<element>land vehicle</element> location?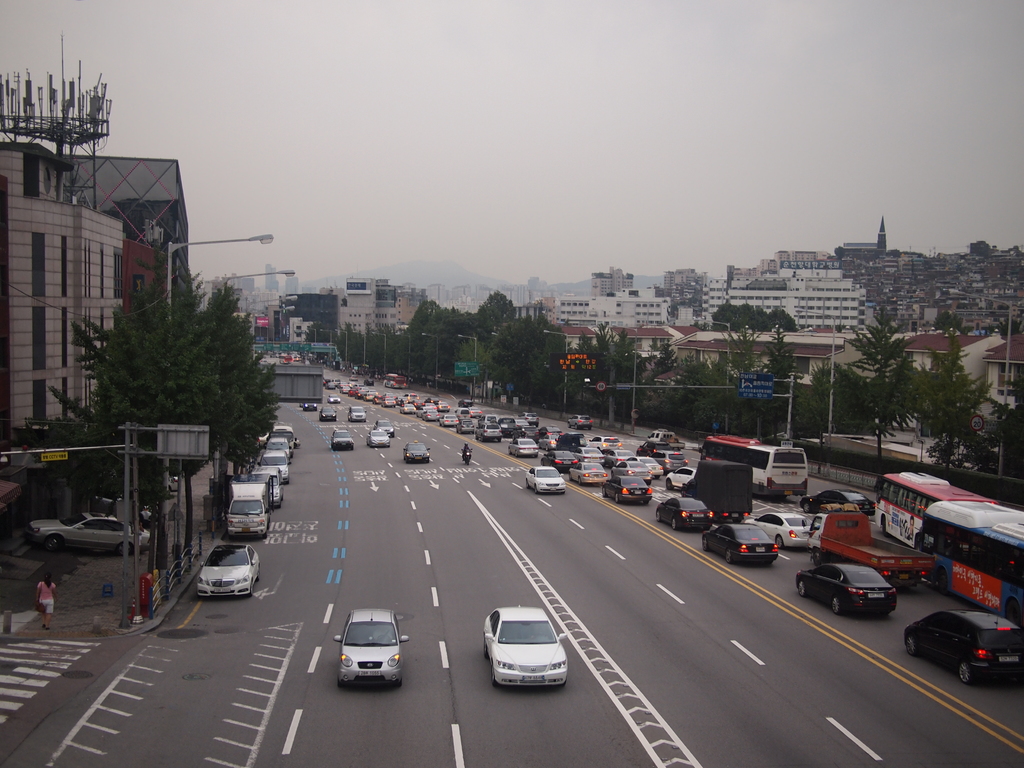
{"left": 426, "top": 410, "right": 439, "bottom": 419}
